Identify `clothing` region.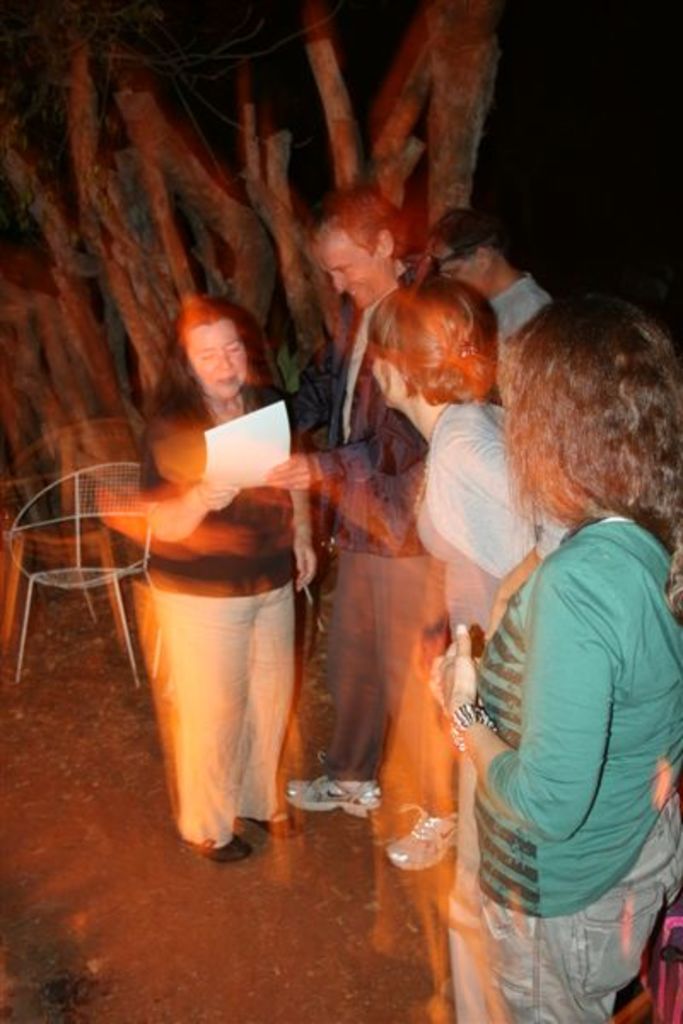
Region: l=297, t=268, r=451, b=792.
